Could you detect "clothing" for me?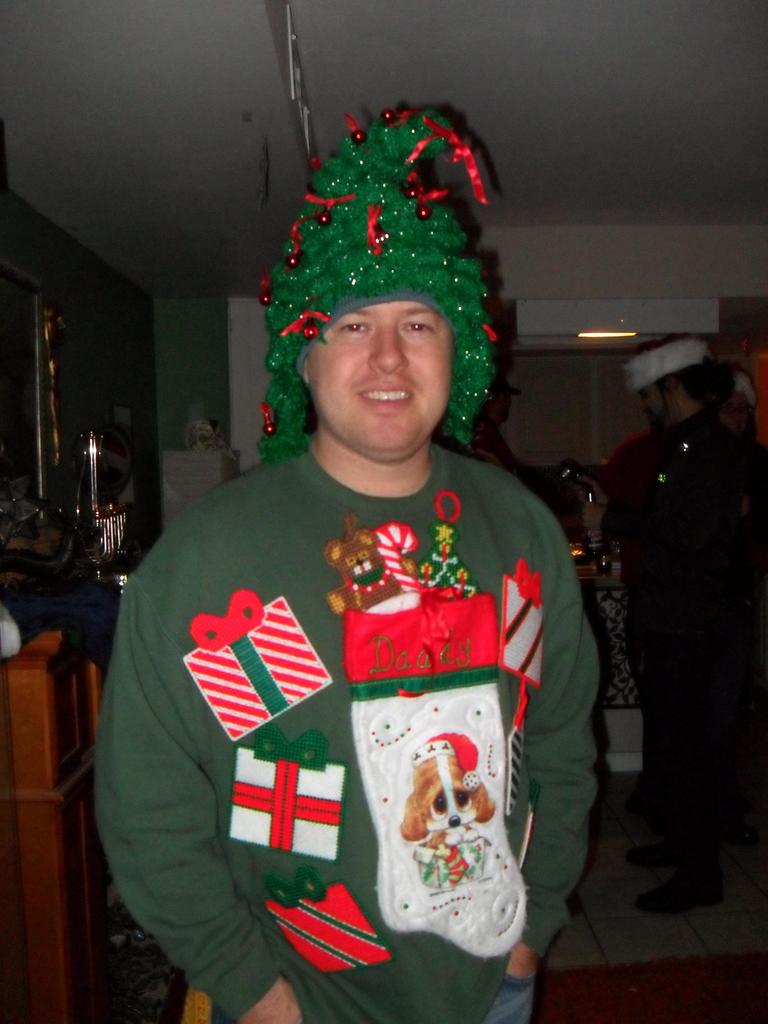
Detection result: bbox=(623, 412, 767, 876).
